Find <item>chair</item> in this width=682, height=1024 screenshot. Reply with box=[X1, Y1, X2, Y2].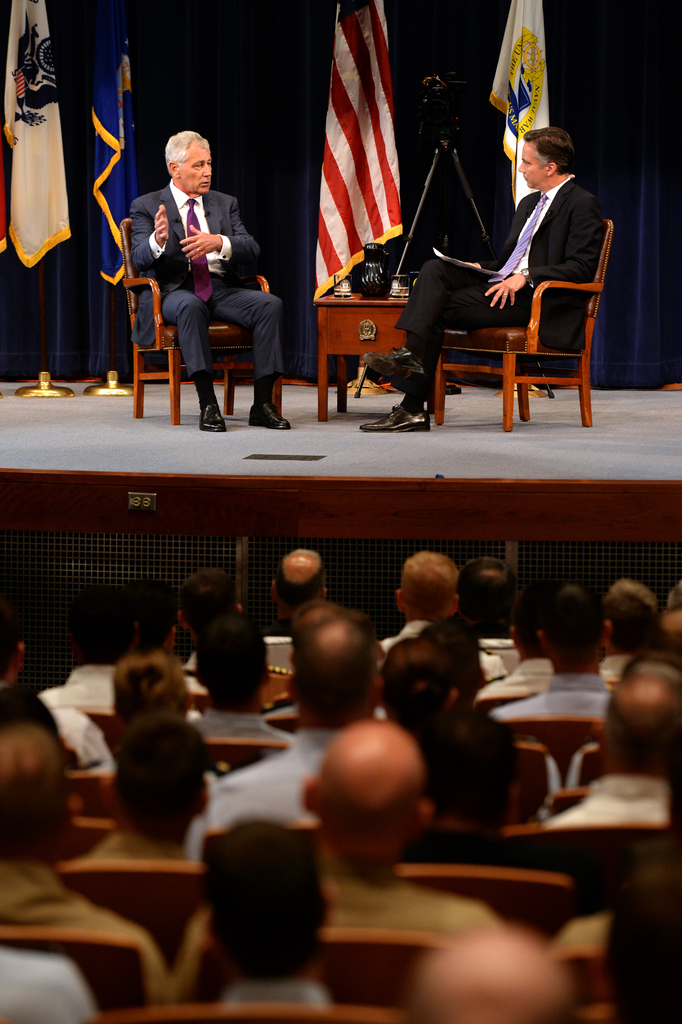
box=[79, 702, 115, 764].
